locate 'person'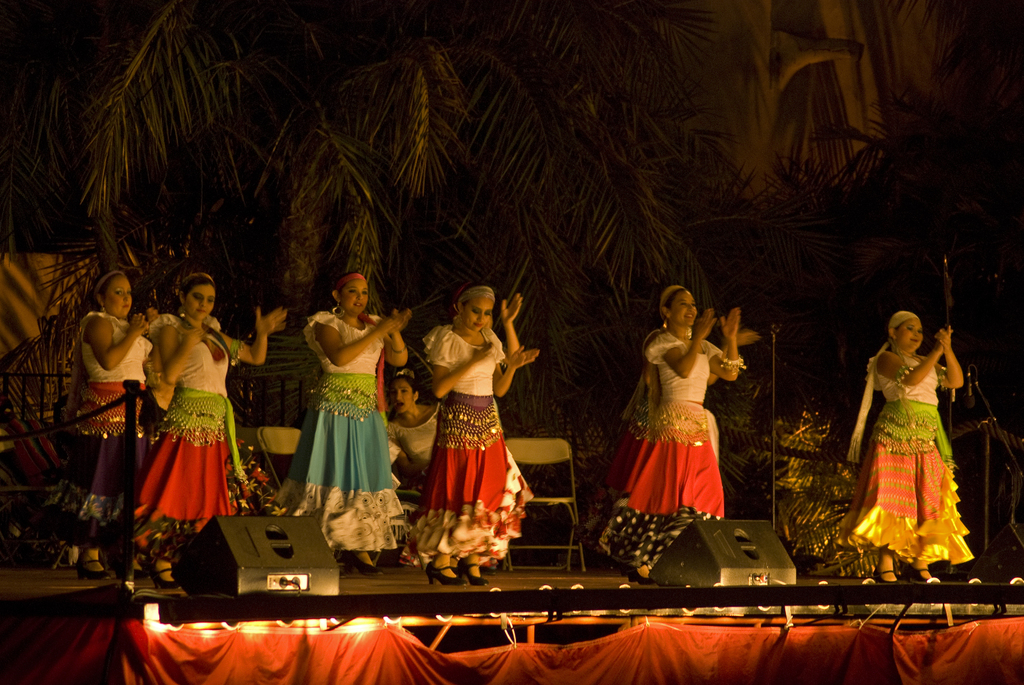
x1=847, y1=311, x2=970, y2=581
